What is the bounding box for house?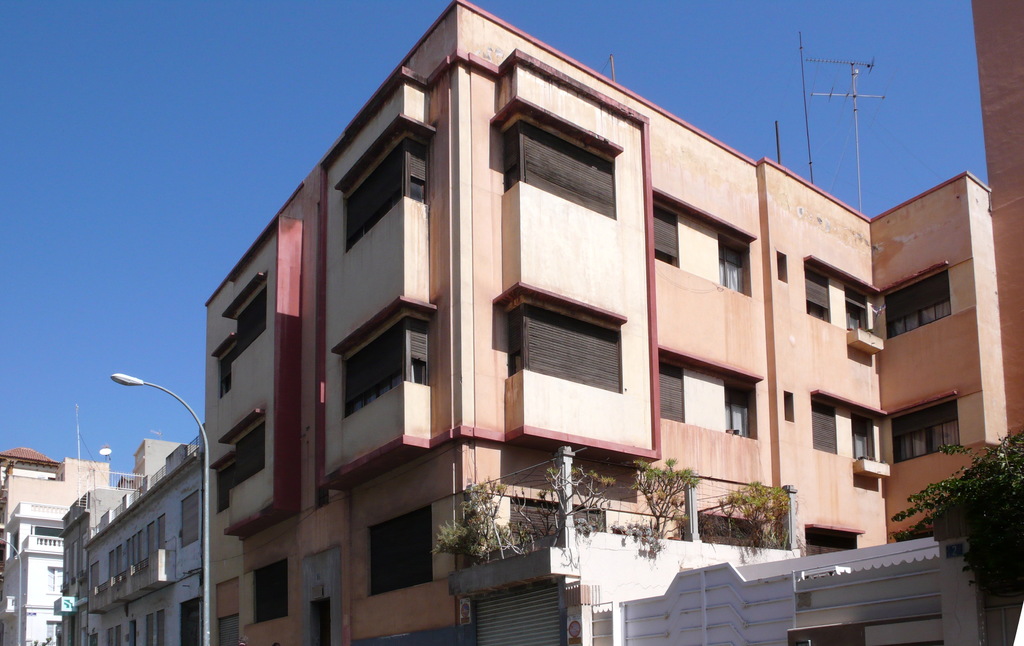
<box>0,443,188,530</box>.
